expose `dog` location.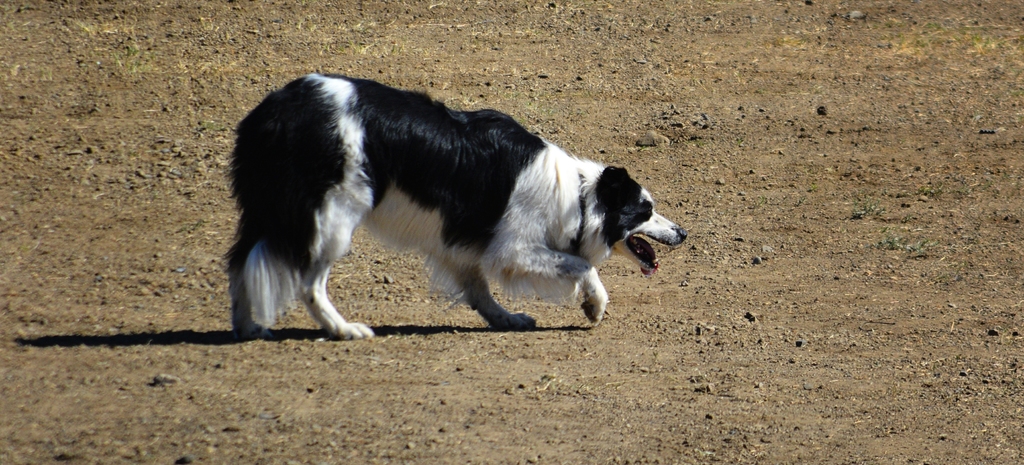
Exposed at (220,72,687,341).
